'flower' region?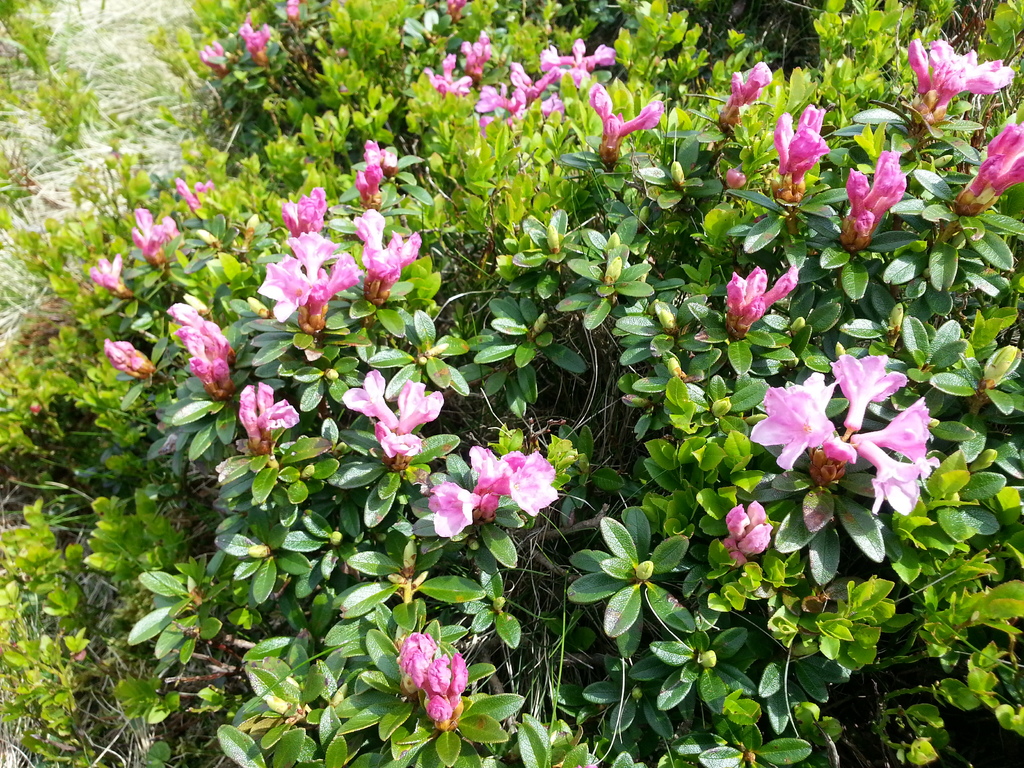
<region>245, 19, 278, 67</region>
